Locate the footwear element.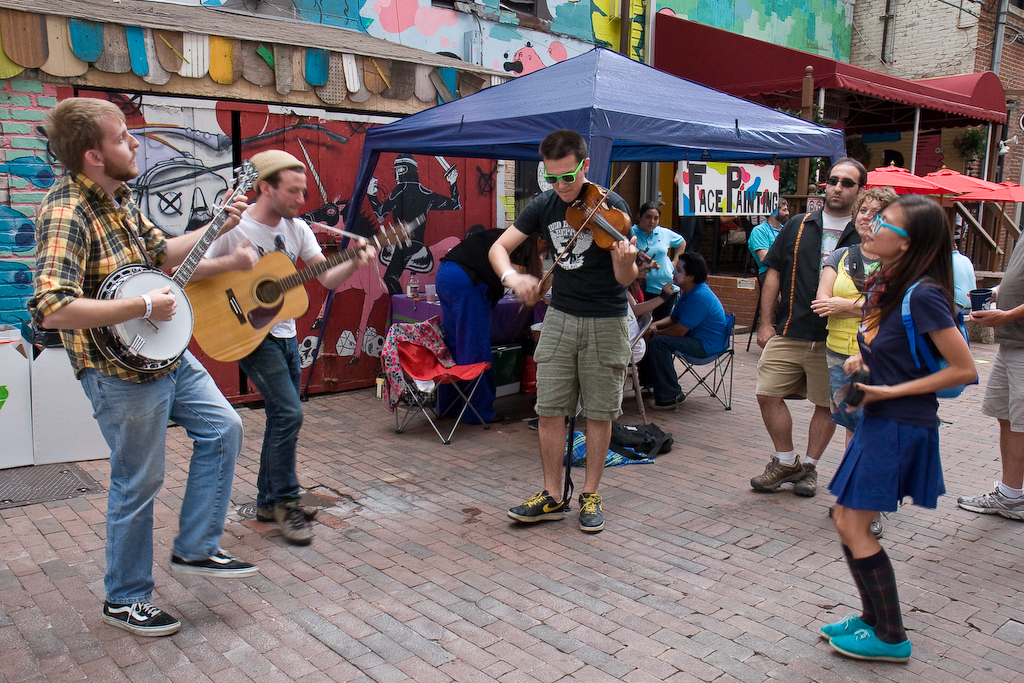
Element bbox: <box>868,512,890,538</box>.
